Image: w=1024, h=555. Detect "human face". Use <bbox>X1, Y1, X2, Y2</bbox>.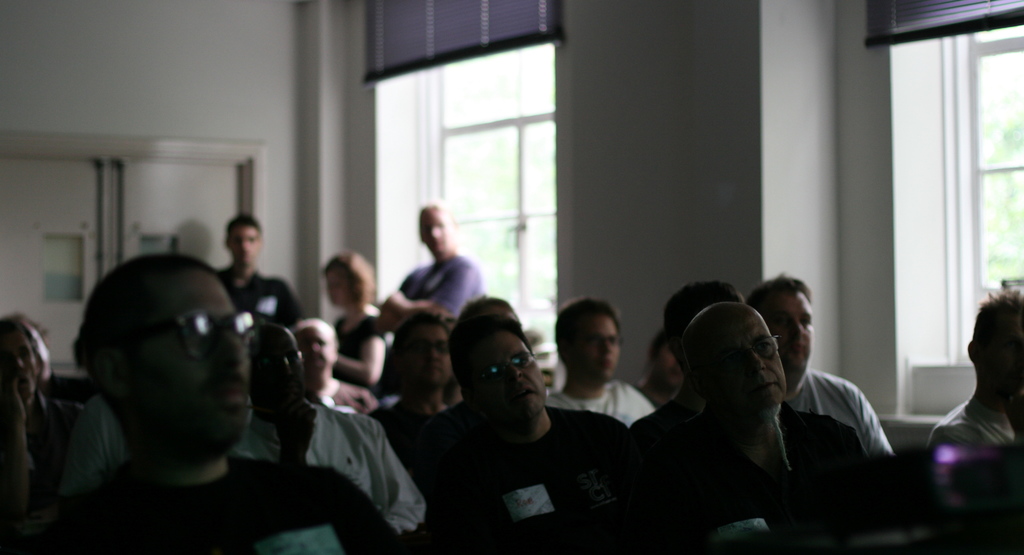
<bbox>422, 205, 454, 256</bbox>.
